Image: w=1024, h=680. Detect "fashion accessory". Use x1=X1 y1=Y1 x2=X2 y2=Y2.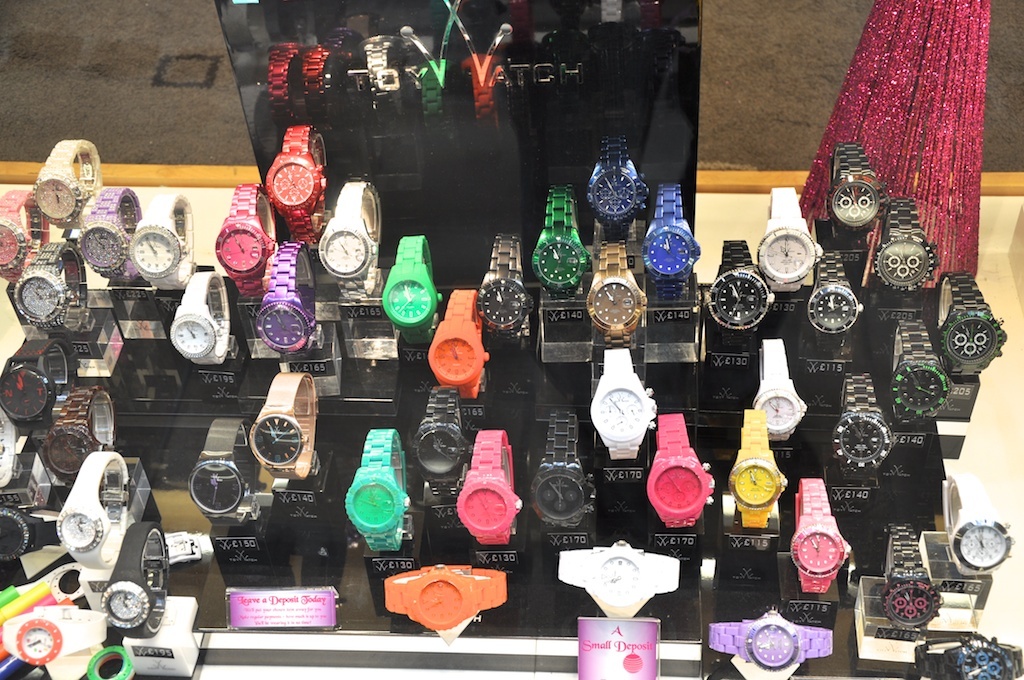
x1=730 y1=411 x2=786 y2=530.
